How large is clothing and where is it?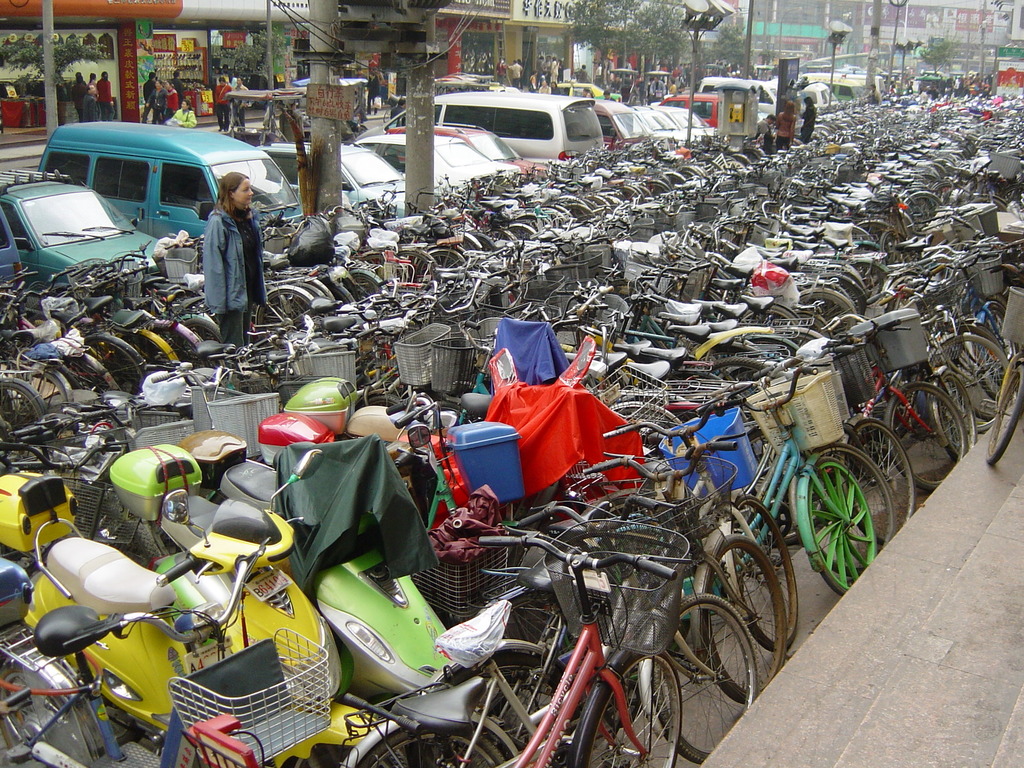
Bounding box: 230, 87, 246, 124.
